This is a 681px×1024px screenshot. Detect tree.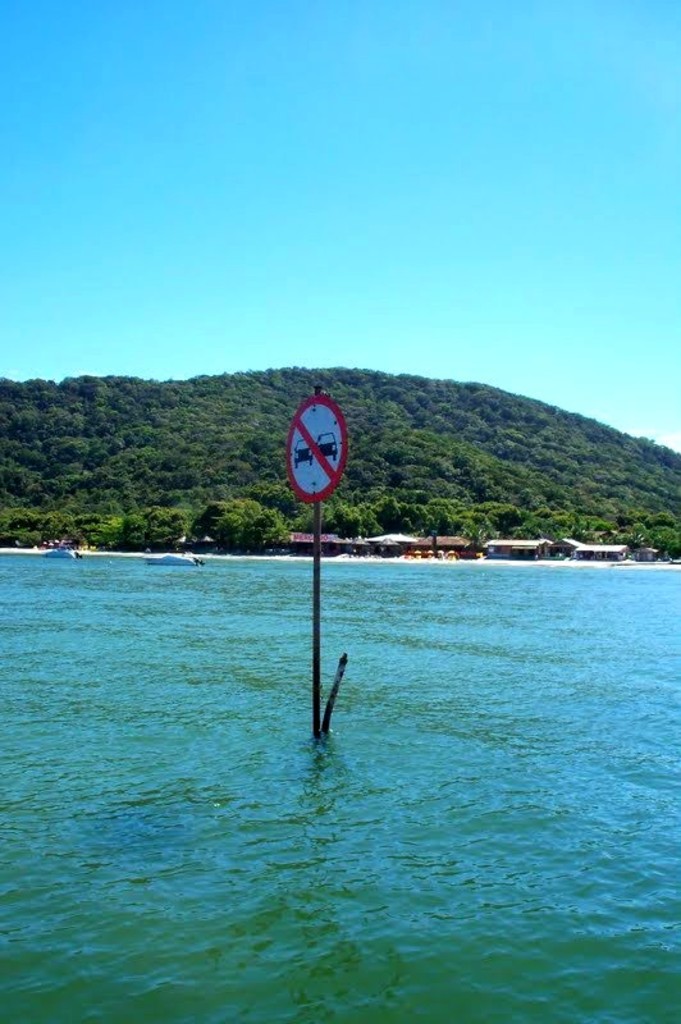
Rect(91, 503, 184, 553).
